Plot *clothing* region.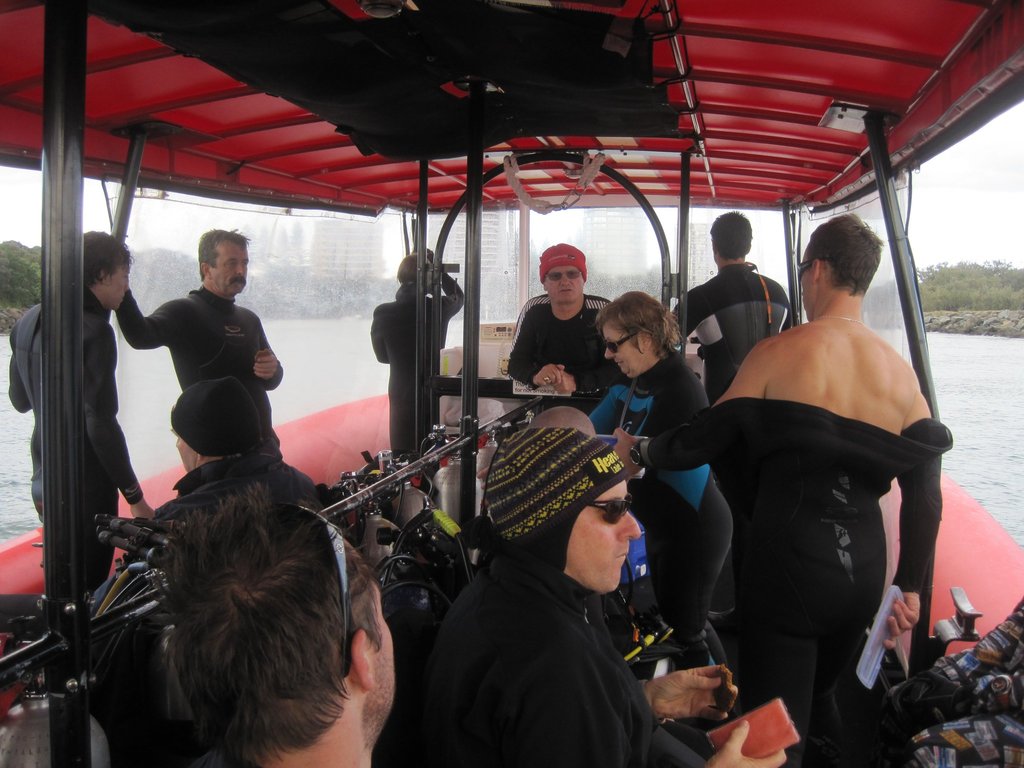
Plotted at [669,264,795,401].
